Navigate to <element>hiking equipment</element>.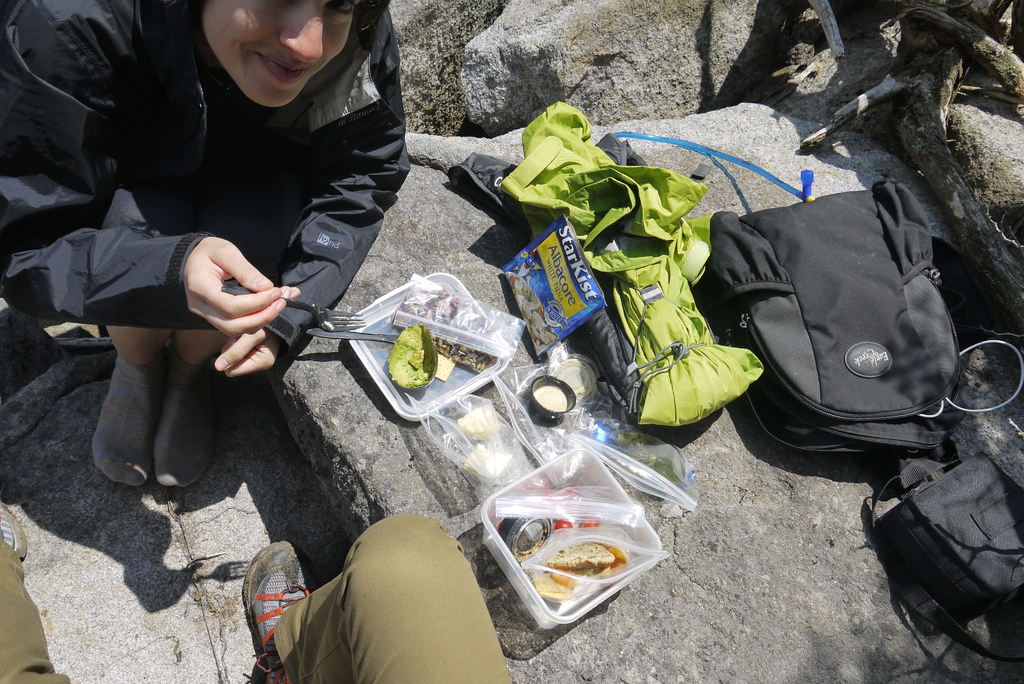
Navigation target: <region>696, 180, 970, 450</region>.
